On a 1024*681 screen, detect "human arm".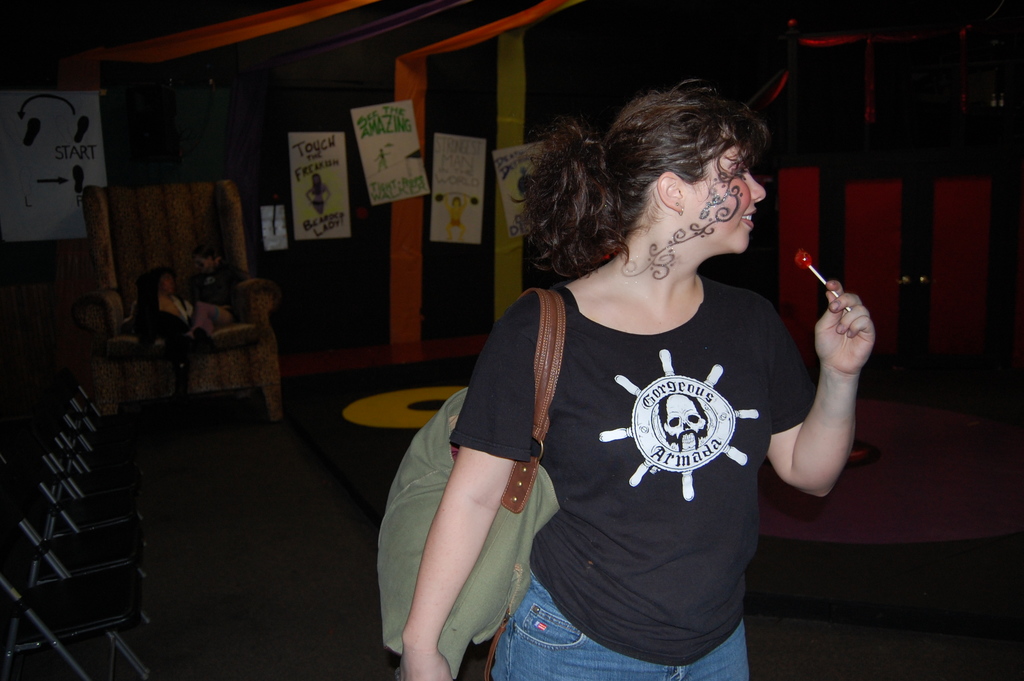
783/293/883/521.
